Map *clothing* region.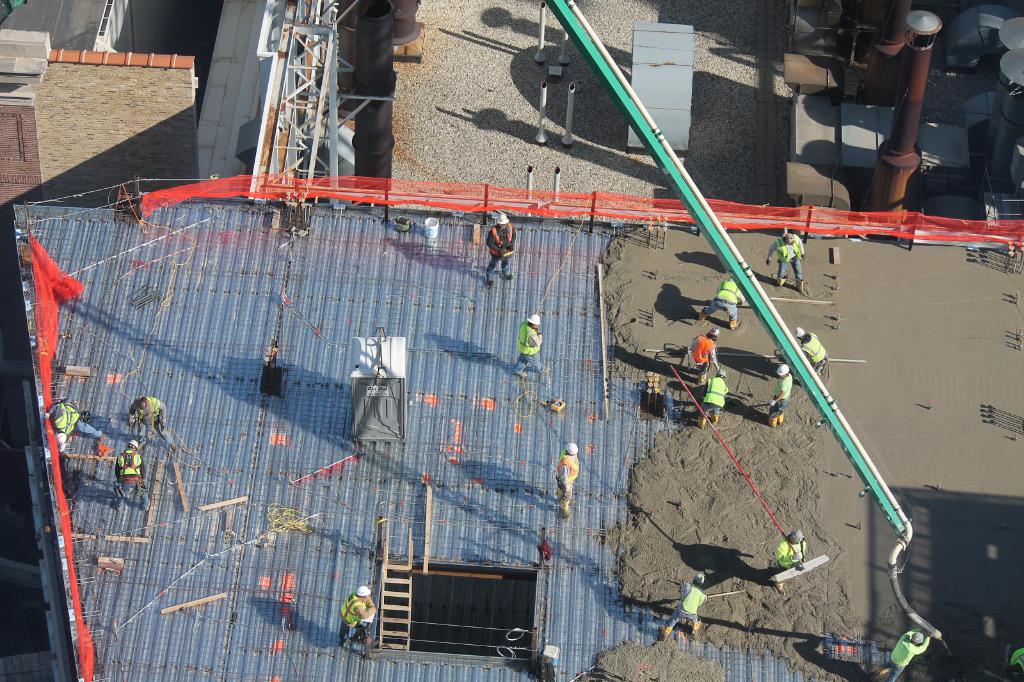
Mapped to detection(701, 369, 737, 418).
